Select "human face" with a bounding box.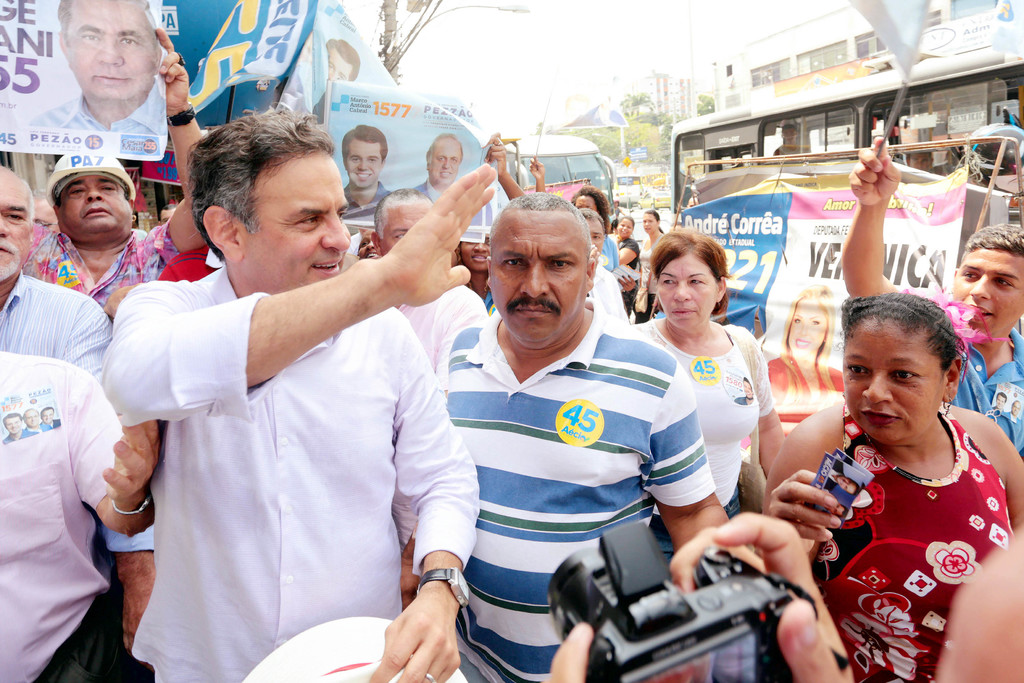
(left=618, top=218, right=634, bottom=235).
